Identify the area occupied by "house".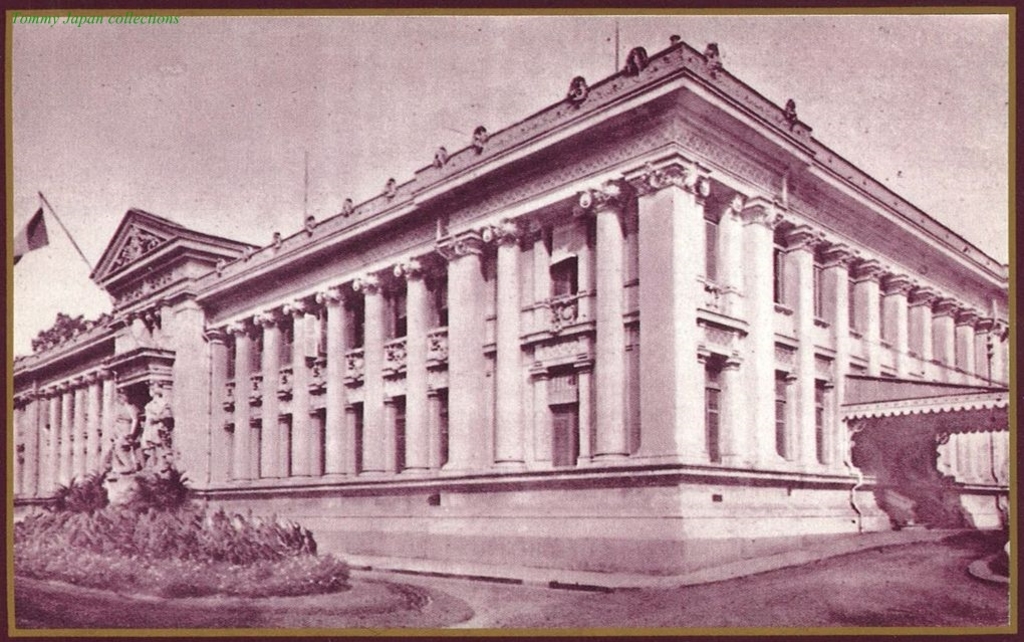
Area: (55, 33, 1023, 556).
